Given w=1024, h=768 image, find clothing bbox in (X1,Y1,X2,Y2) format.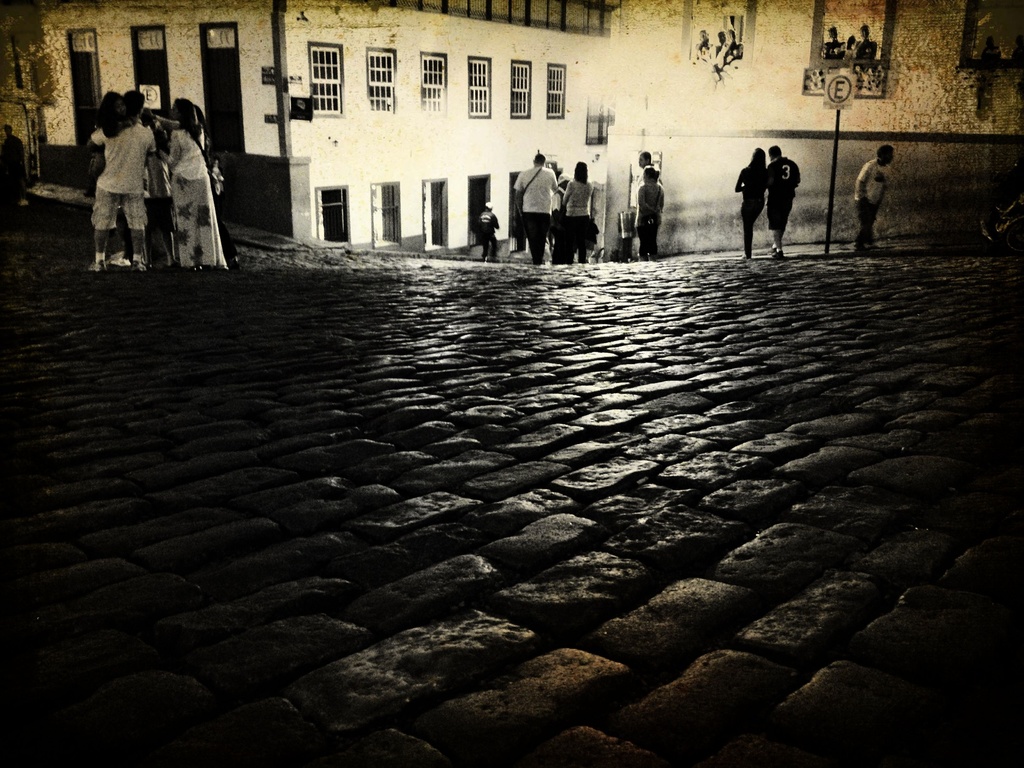
(861,153,877,257).
